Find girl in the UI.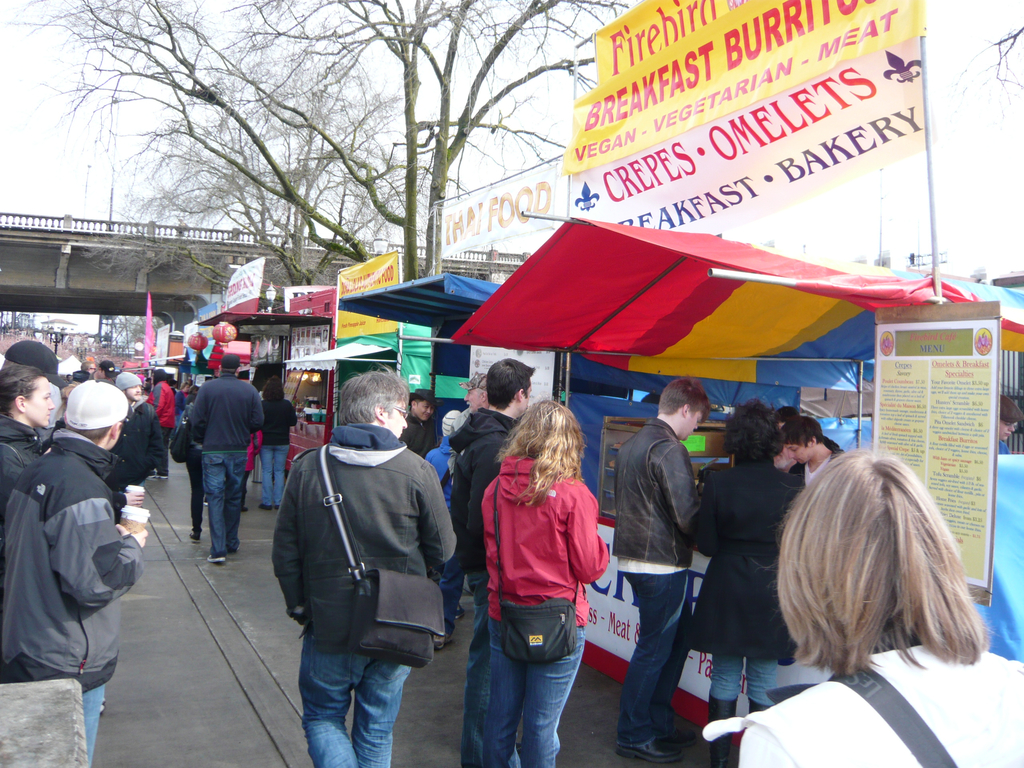
UI element at region(453, 381, 614, 767).
